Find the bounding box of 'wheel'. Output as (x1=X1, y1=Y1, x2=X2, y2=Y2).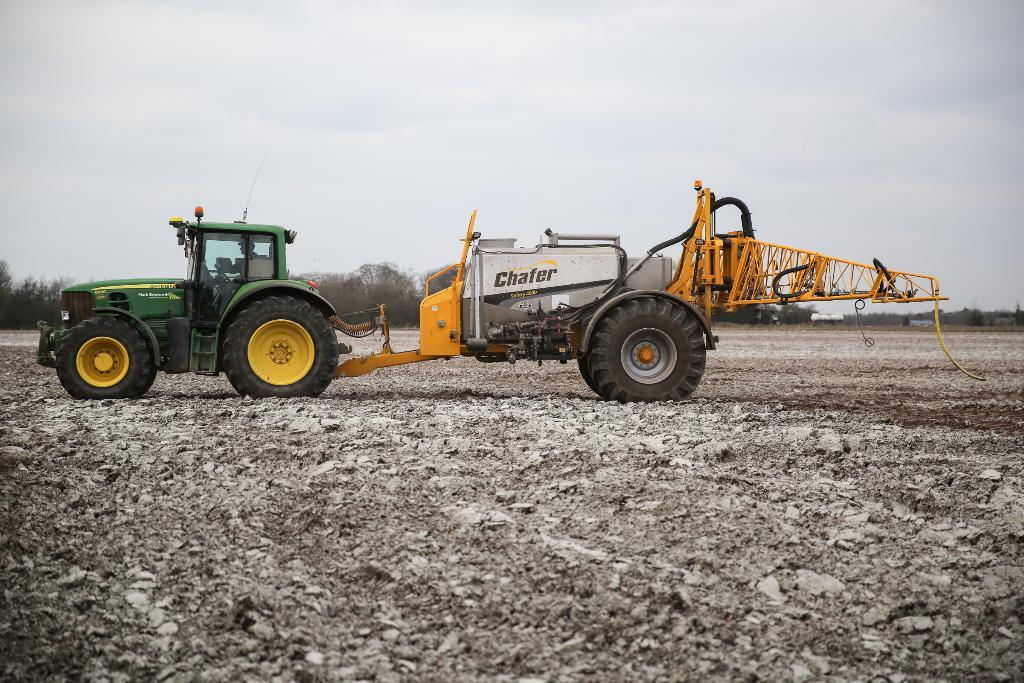
(x1=219, y1=292, x2=340, y2=398).
